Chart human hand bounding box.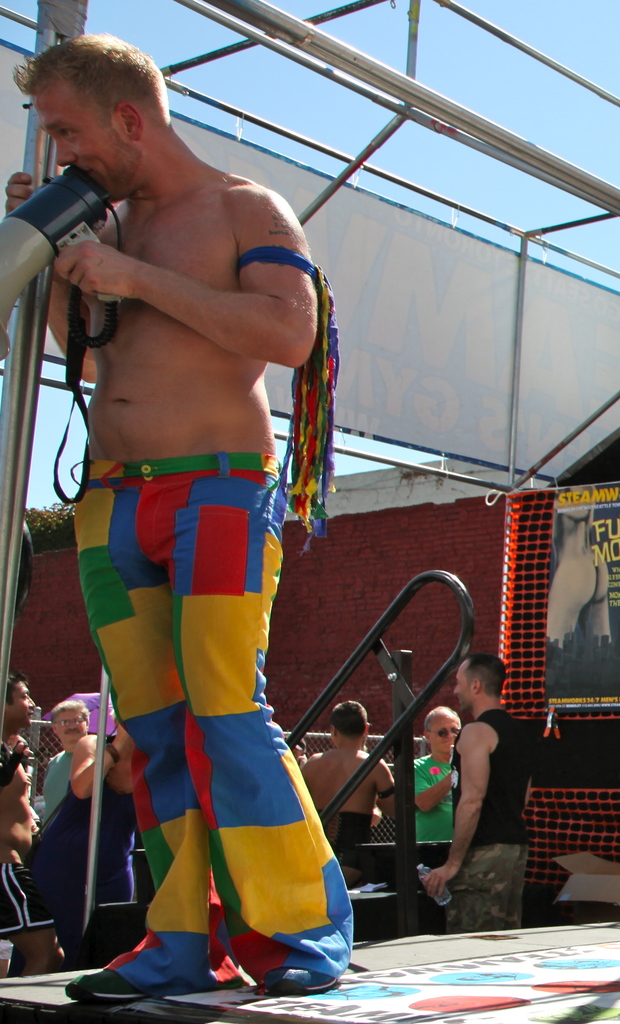
Charted: [3,166,36,218].
